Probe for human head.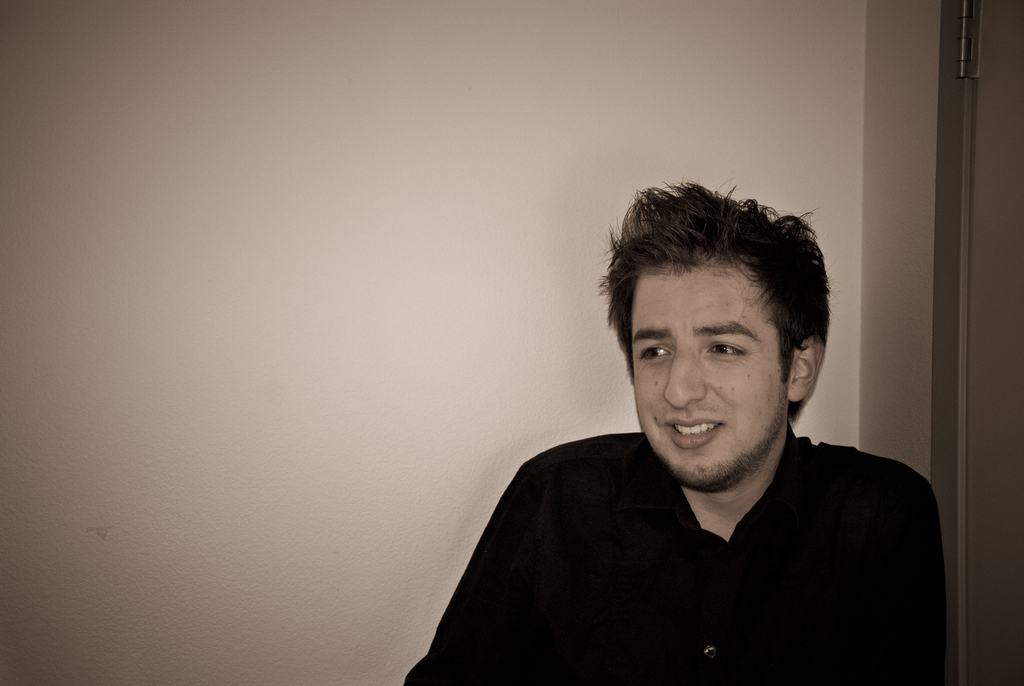
Probe result: <box>603,188,852,494</box>.
